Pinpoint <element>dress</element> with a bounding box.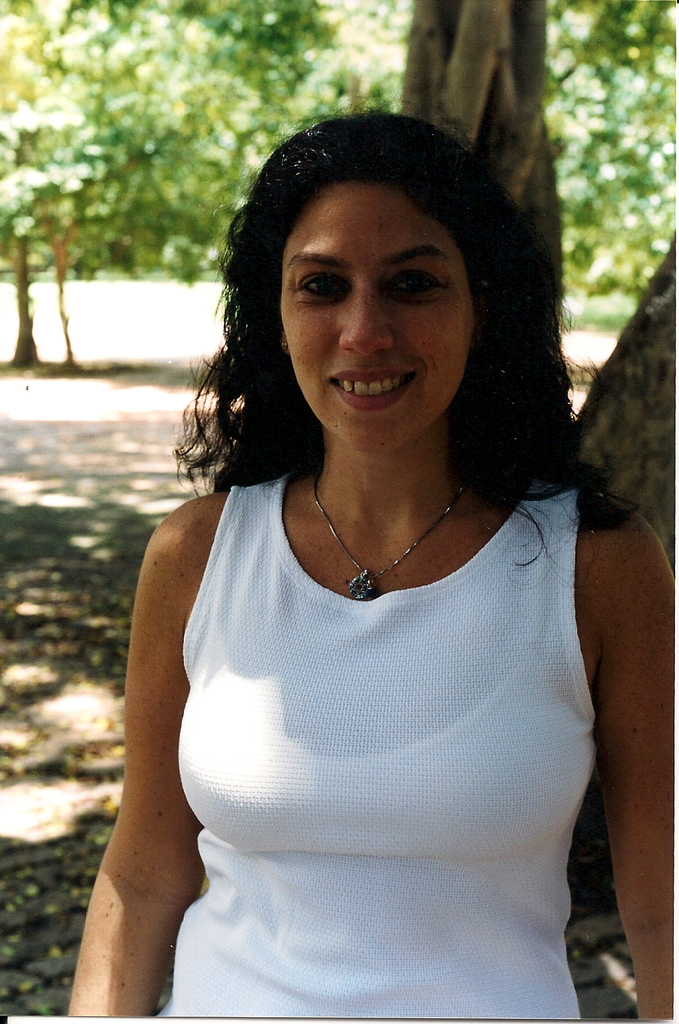
x1=113 y1=222 x2=614 y2=1023.
